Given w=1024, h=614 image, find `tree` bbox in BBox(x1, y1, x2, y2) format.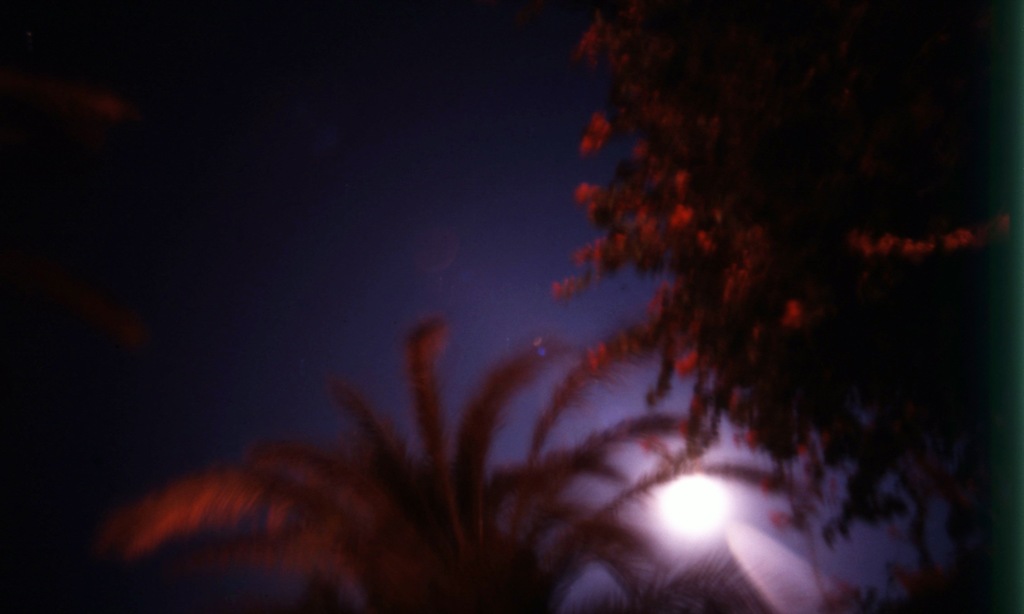
BBox(547, 0, 1023, 585).
